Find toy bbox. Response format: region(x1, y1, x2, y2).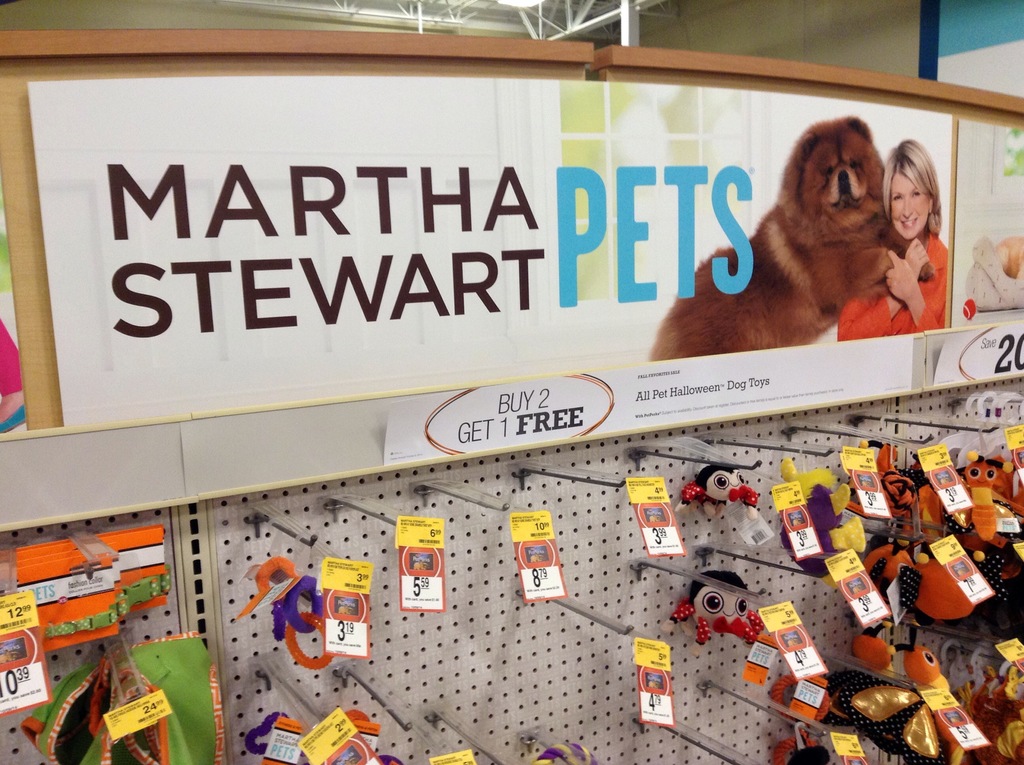
region(859, 614, 897, 675).
